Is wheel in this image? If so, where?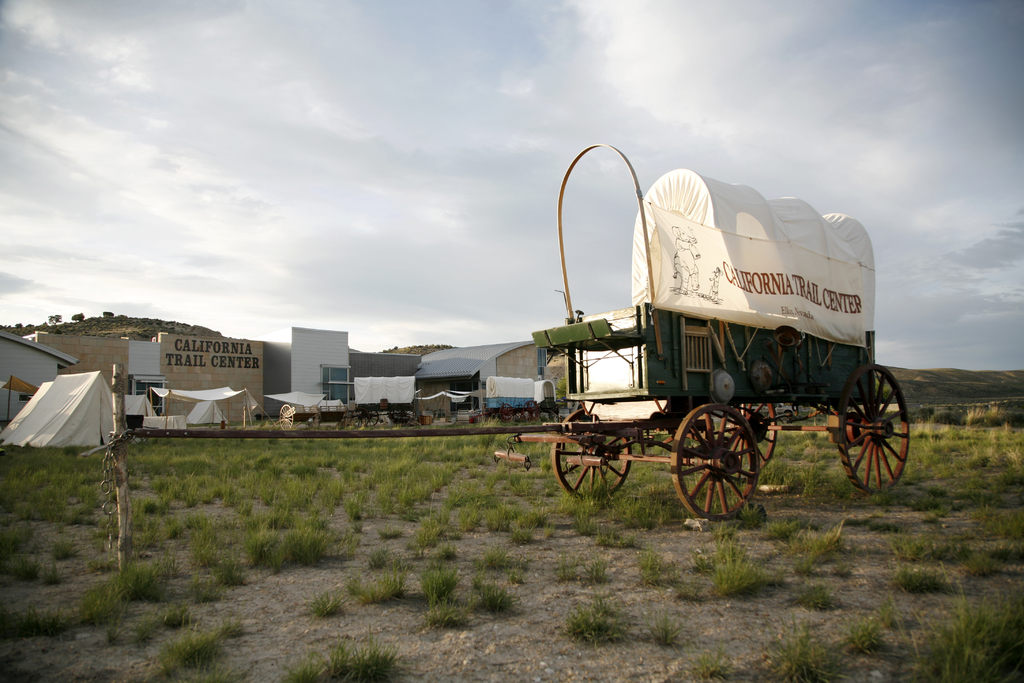
Yes, at 387:400:415:427.
